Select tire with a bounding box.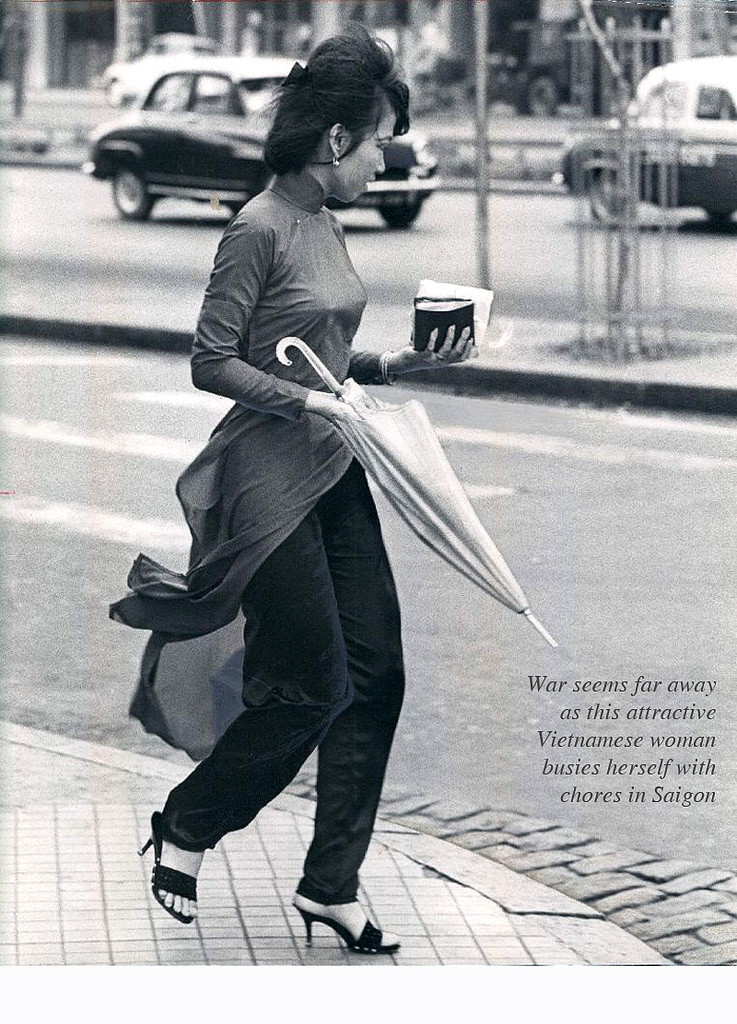
box=[110, 164, 151, 219].
